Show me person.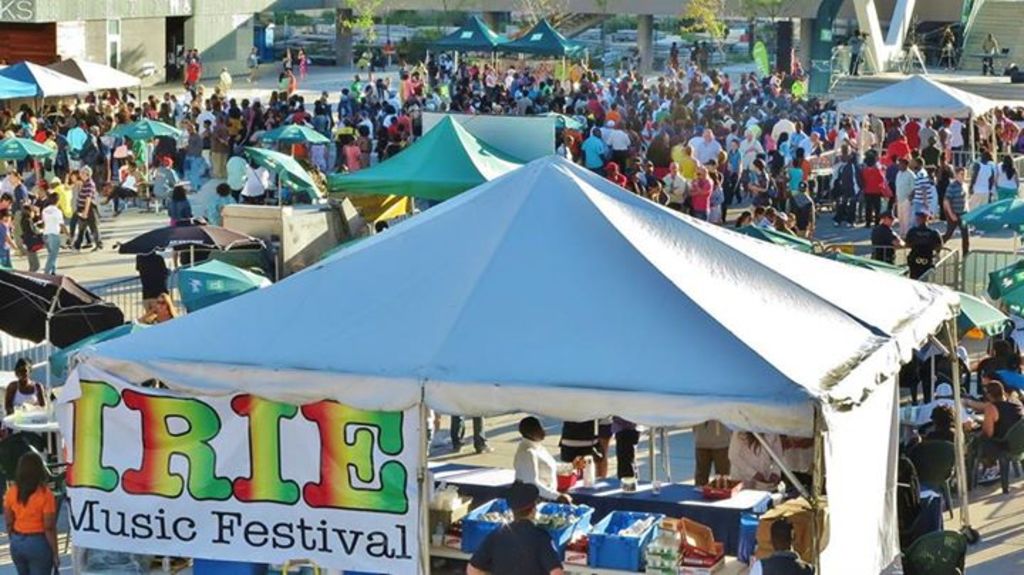
person is here: detection(4, 440, 48, 562).
